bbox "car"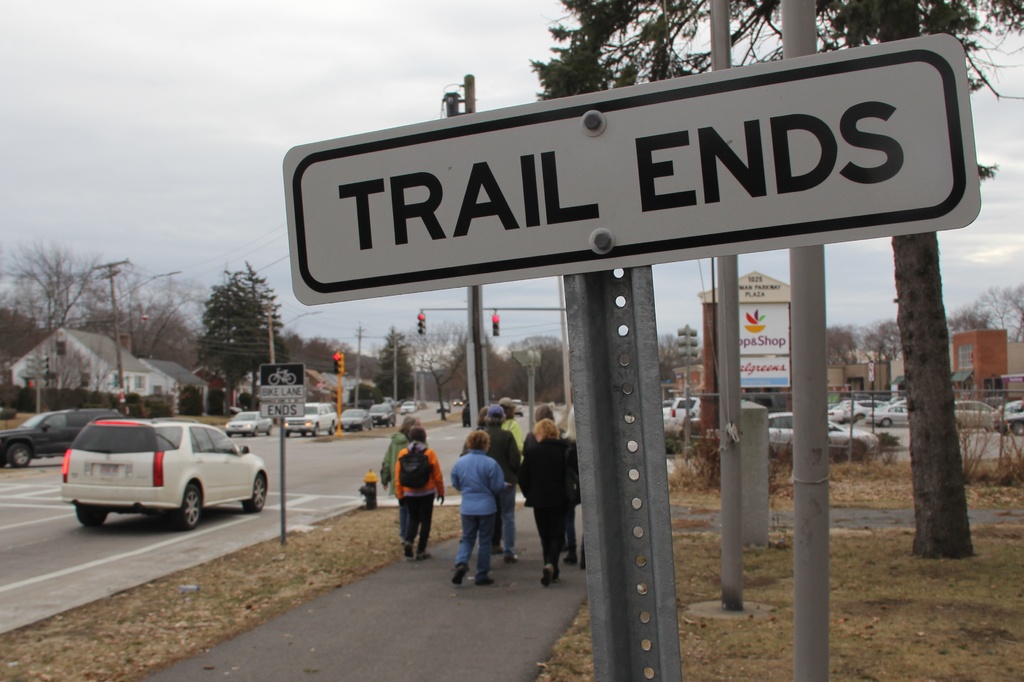
(x1=339, y1=408, x2=369, y2=433)
